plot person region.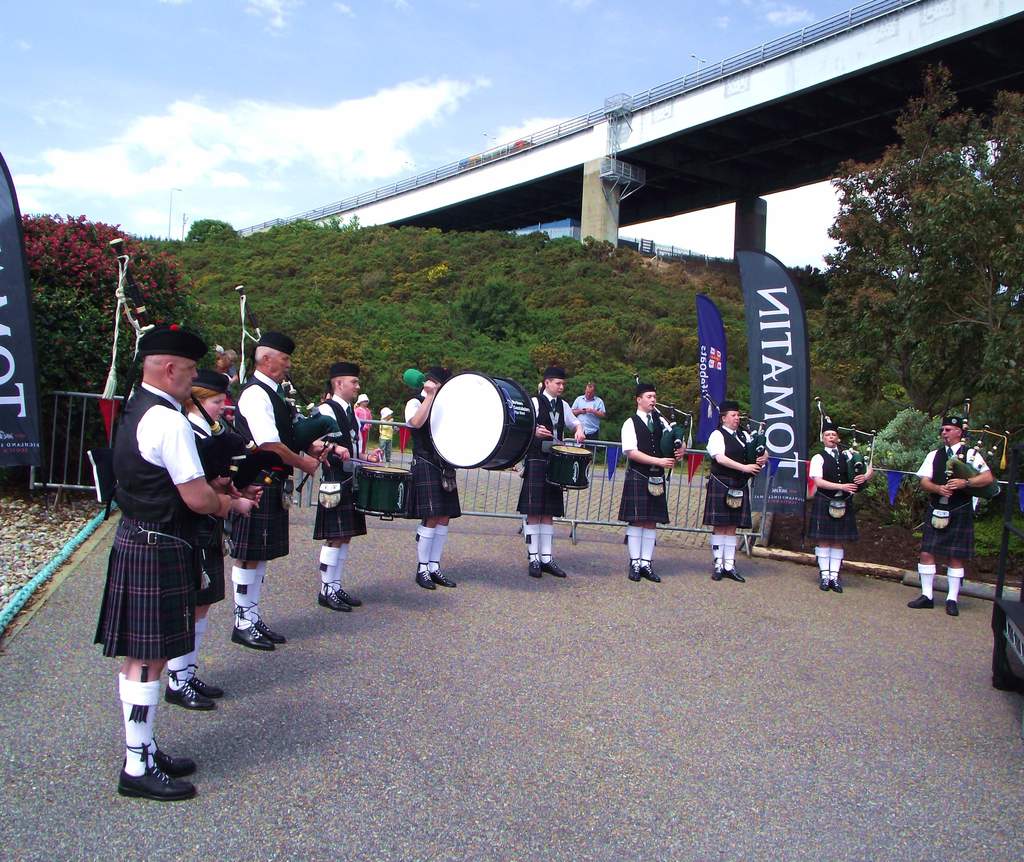
Plotted at crop(163, 359, 261, 694).
